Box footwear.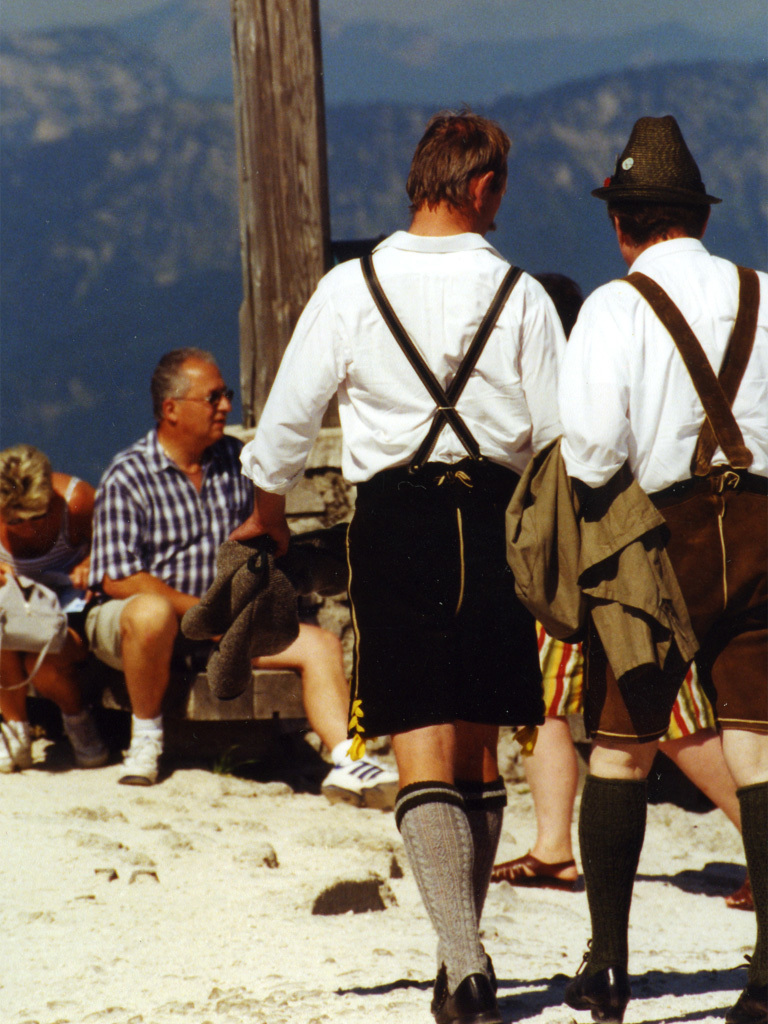
(x1=710, y1=869, x2=761, y2=911).
